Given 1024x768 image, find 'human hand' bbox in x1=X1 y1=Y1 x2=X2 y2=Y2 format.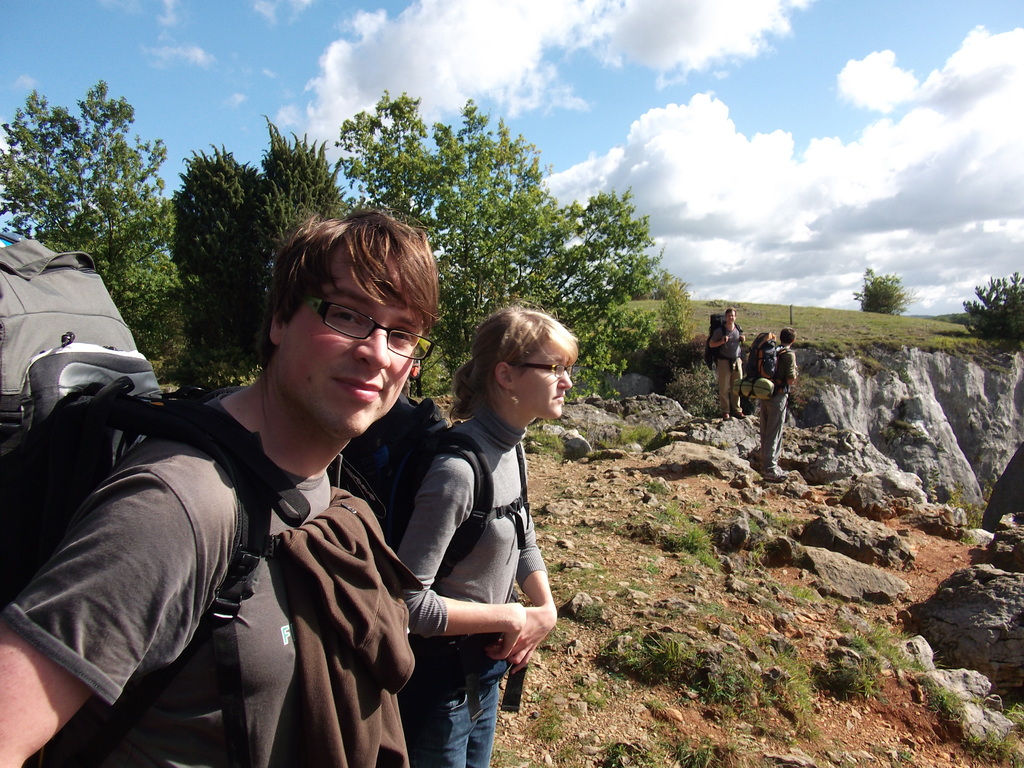
x1=511 y1=605 x2=557 y2=675.
